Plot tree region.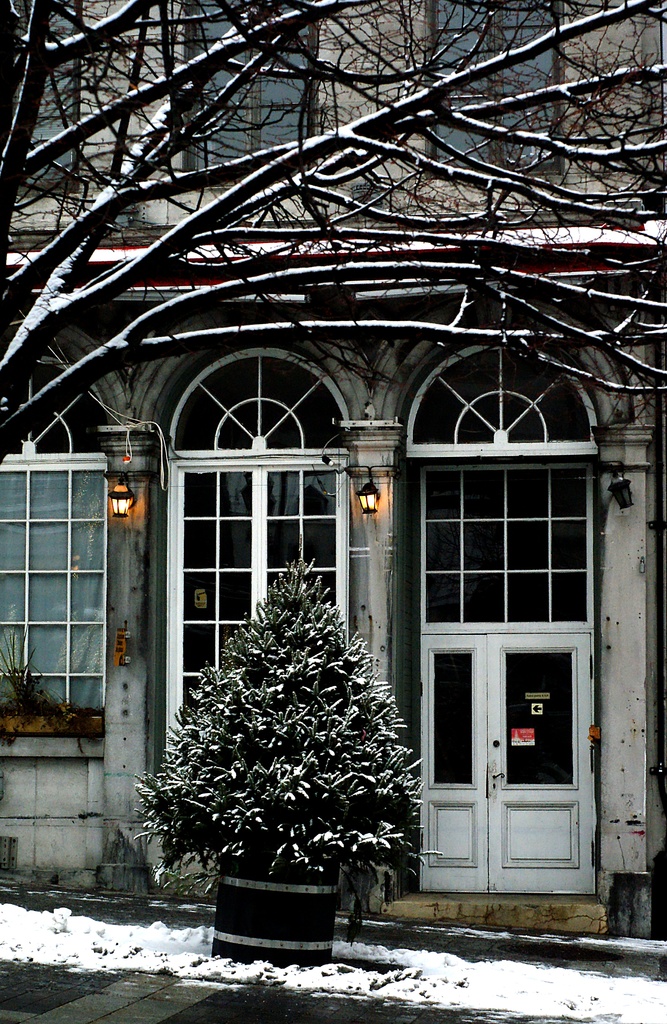
Plotted at bbox(0, 0, 666, 509).
